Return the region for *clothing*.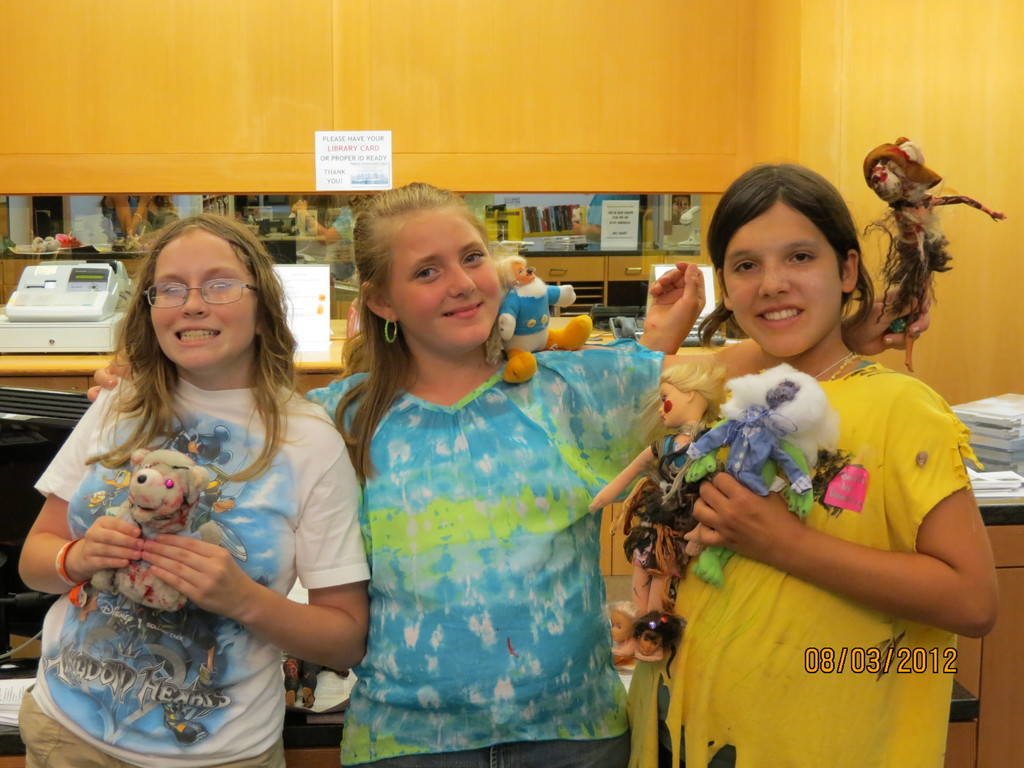
<bbox>292, 346, 663, 767</bbox>.
